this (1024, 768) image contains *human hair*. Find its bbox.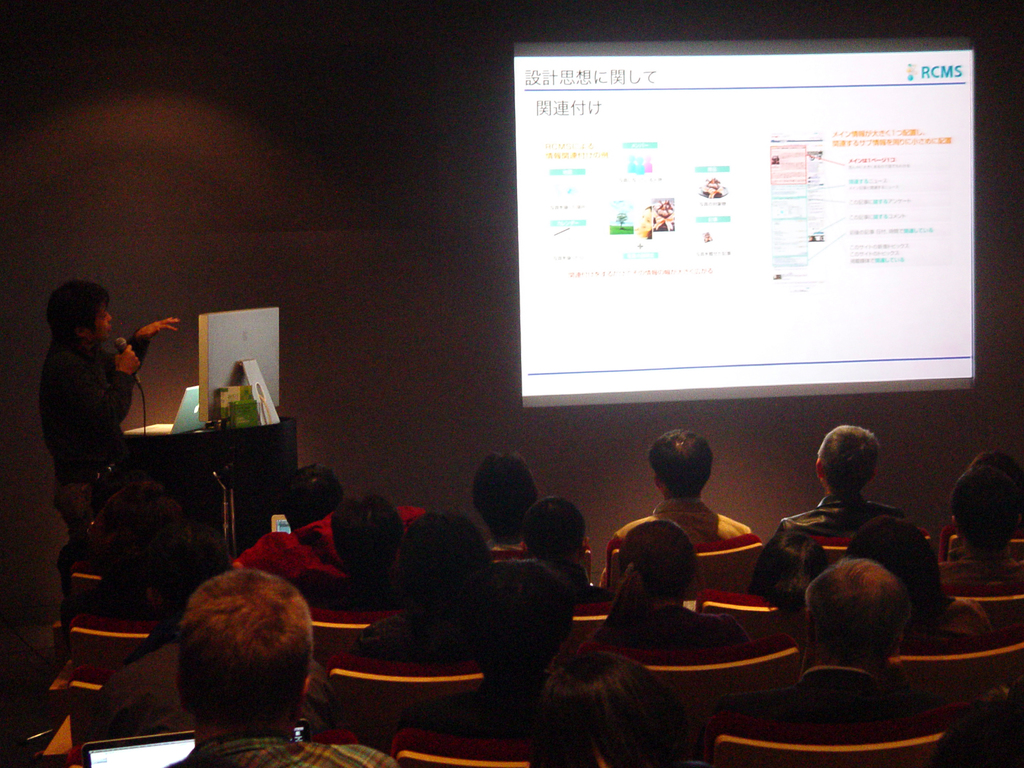
(153, 584, 301, 750).
